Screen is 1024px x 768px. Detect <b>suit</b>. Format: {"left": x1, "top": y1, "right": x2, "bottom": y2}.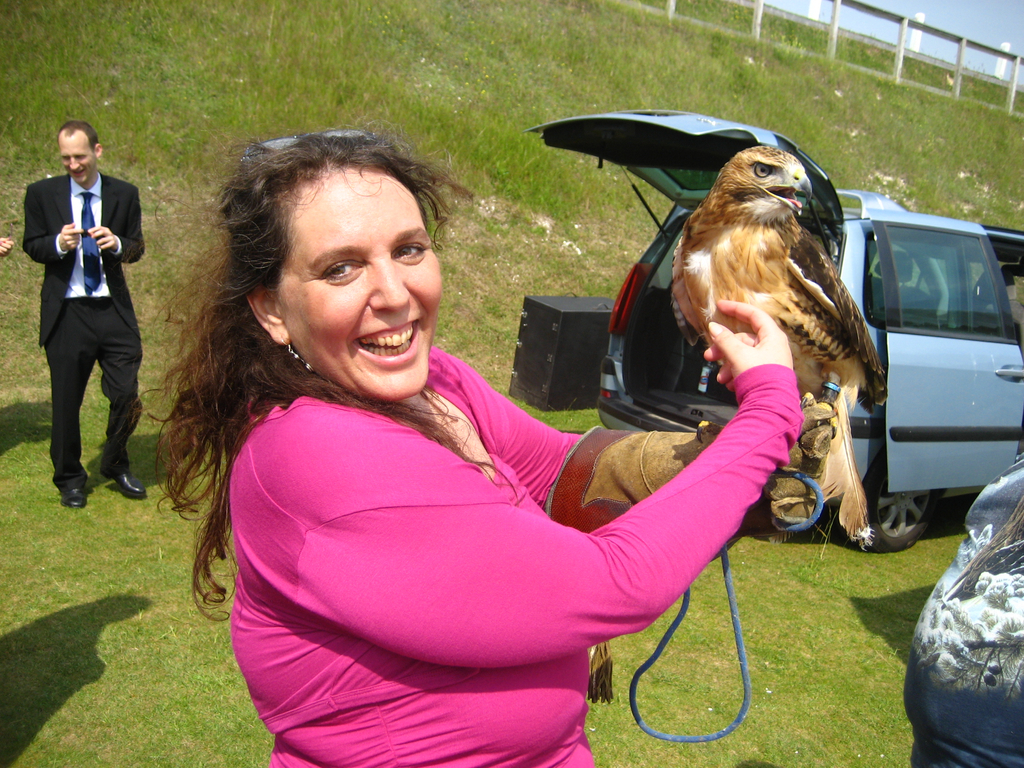
{"left": 30, "top": 108, "right": 188, "bottom": 540}.
